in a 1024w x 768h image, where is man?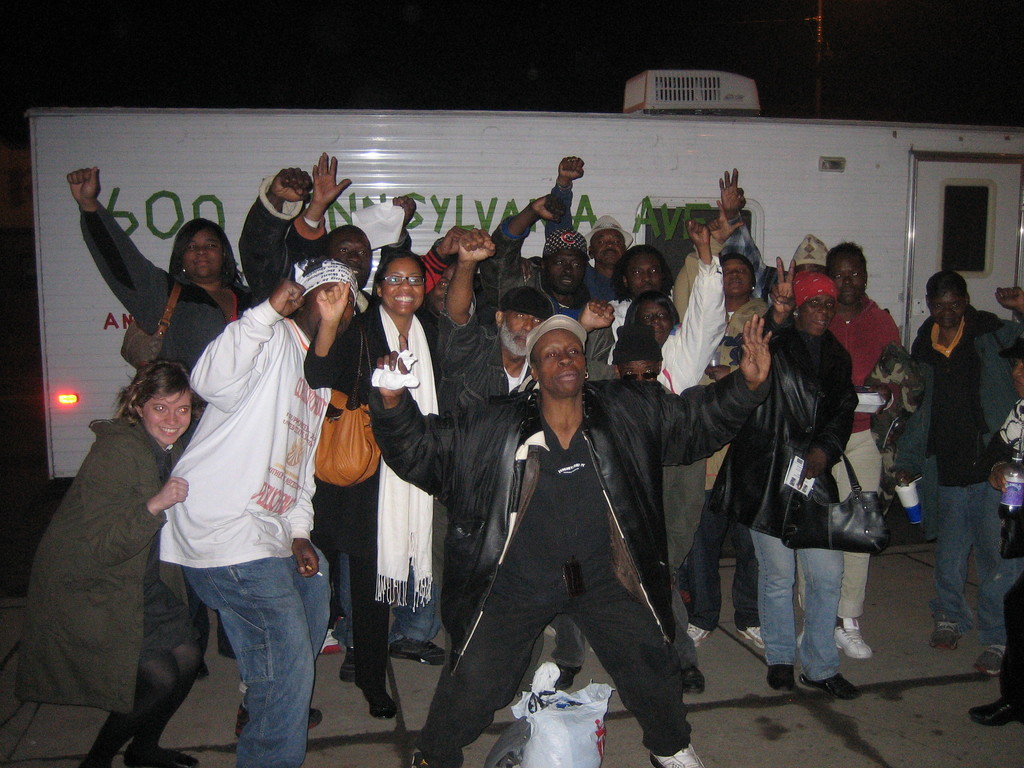
x1=282, y1=146, x2=404, y2=723.
